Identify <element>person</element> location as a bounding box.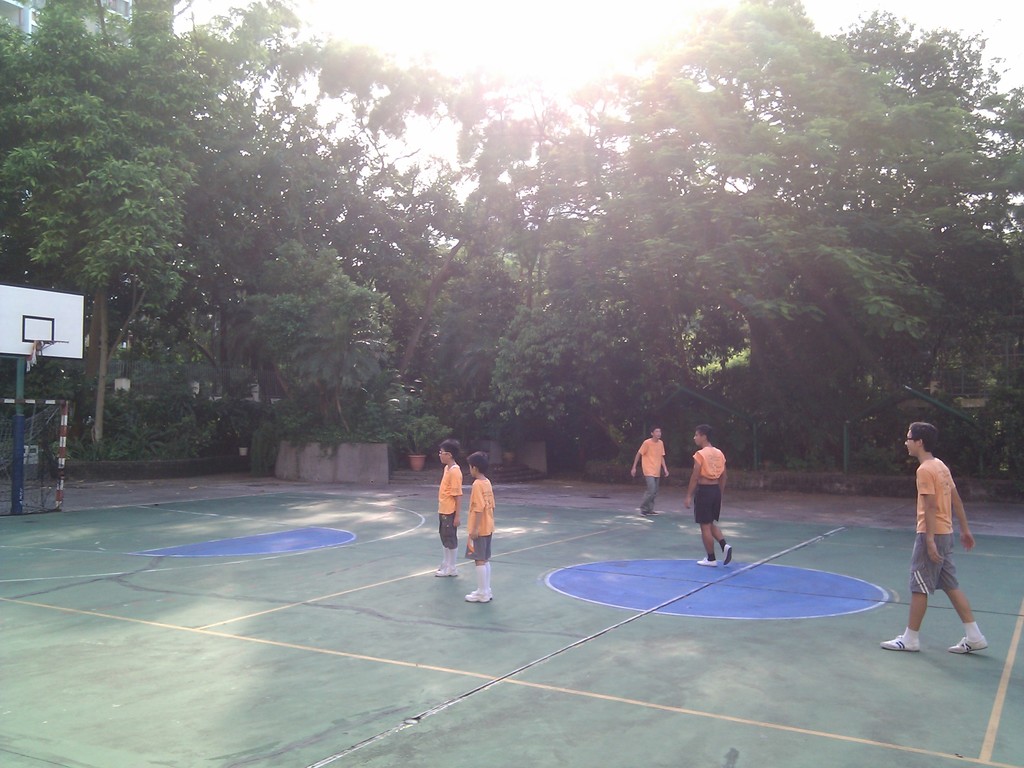
crop(433, 441, 461, 577).
